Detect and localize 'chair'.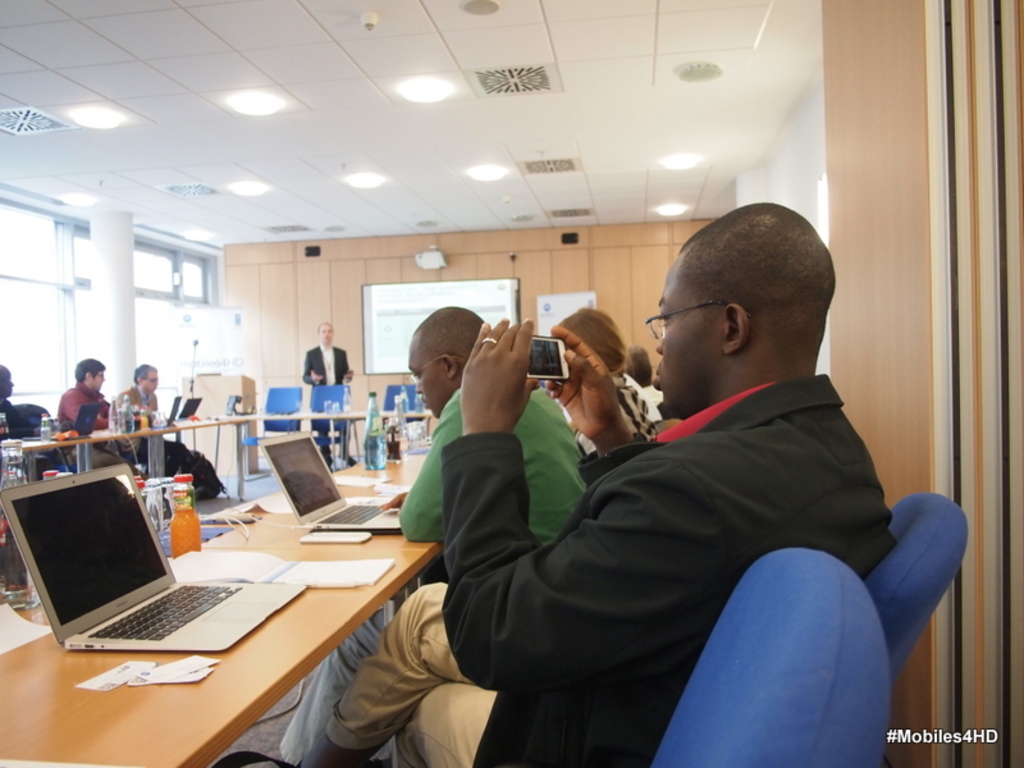
Localized at x1=238, y1=388, x2=310, y2=442.
